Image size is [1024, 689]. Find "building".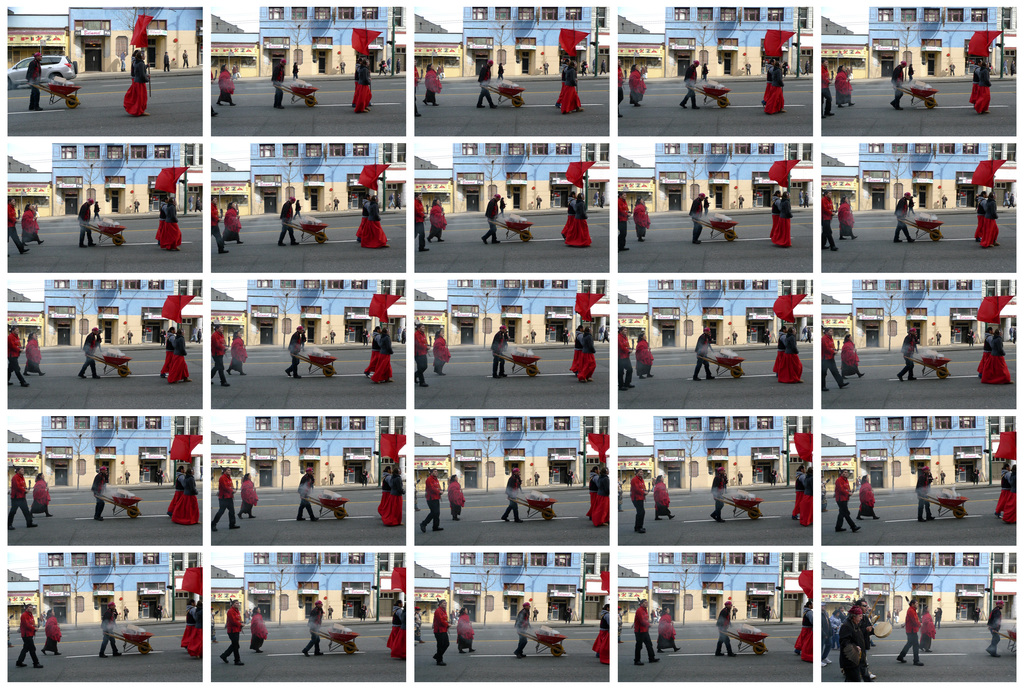
locate(212, 143, 406, 220).
